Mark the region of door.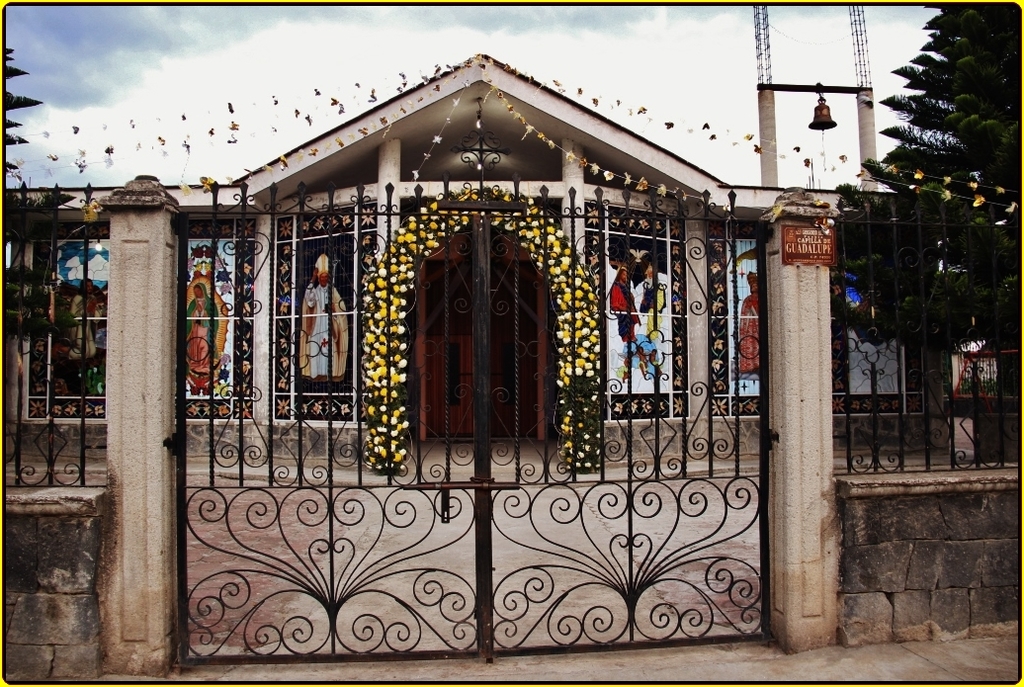
Region: <bbox>428, 261, 533, 437</bbox>.
